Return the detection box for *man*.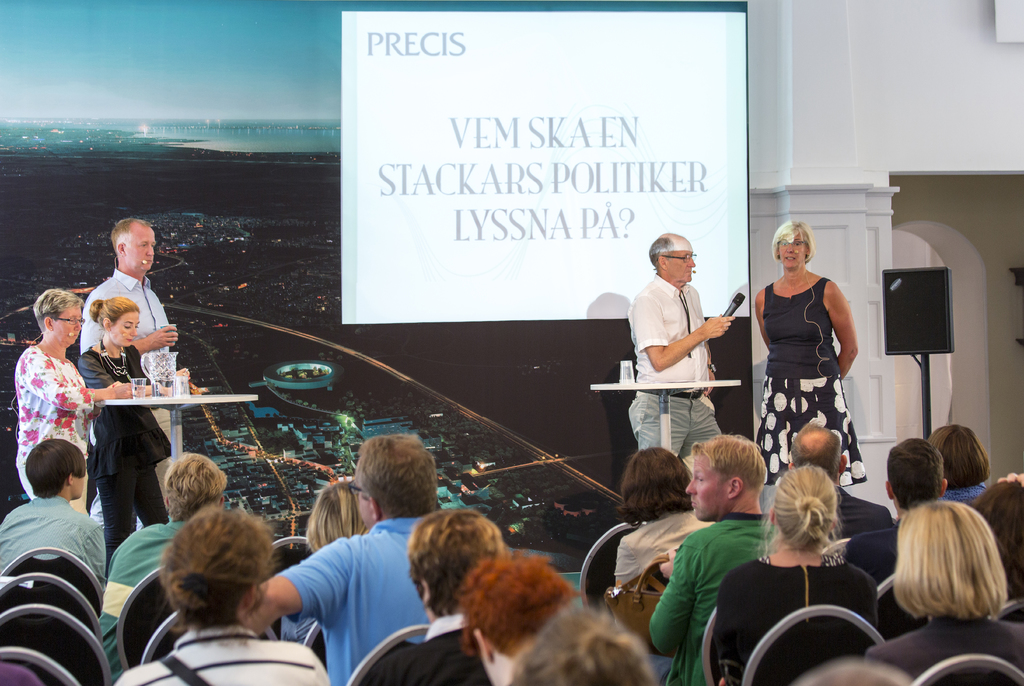
left=840, top=438, right=948, bottom=585.
